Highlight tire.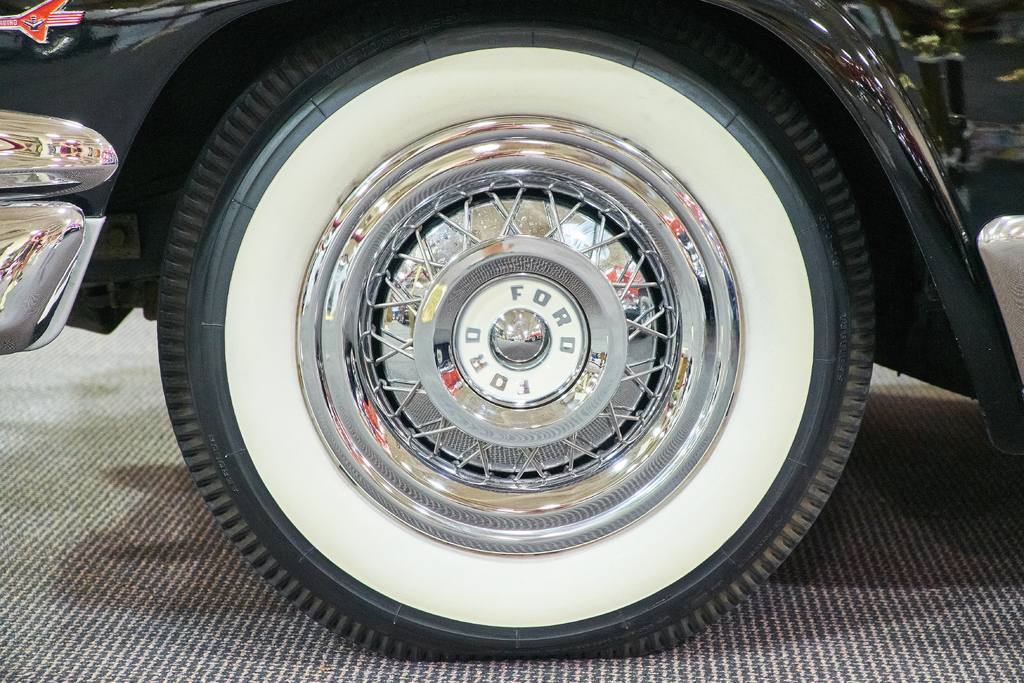
Highlighted region: 166,0,873,661.
